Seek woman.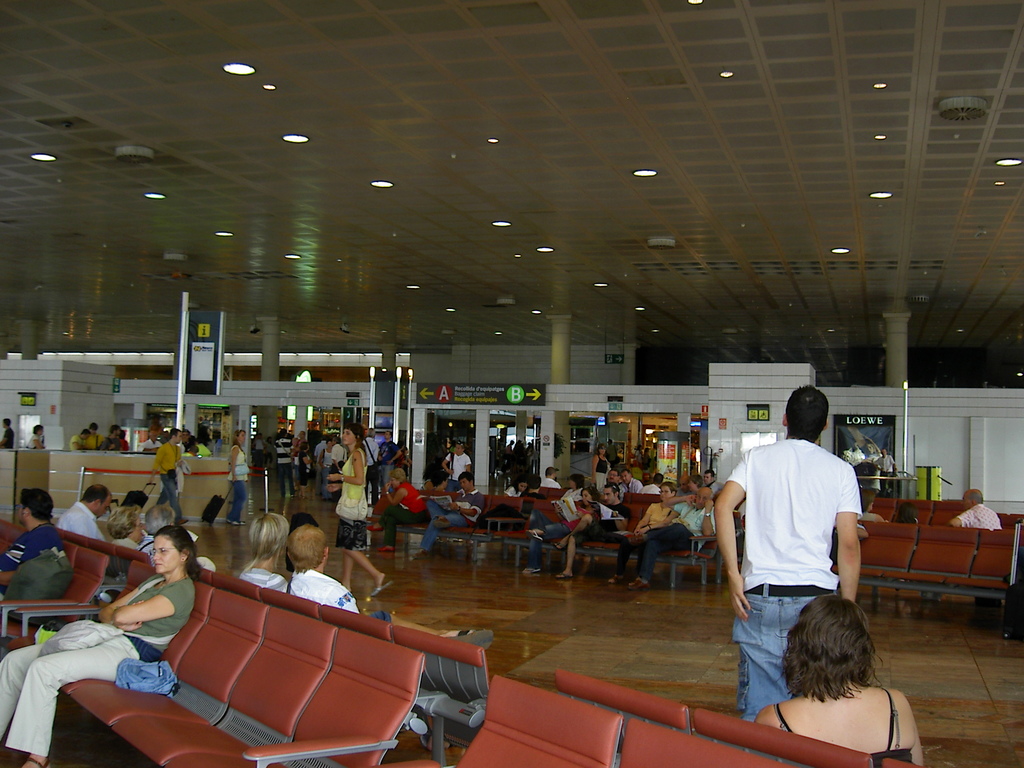
l=520, t=484, r=593, b=579.
